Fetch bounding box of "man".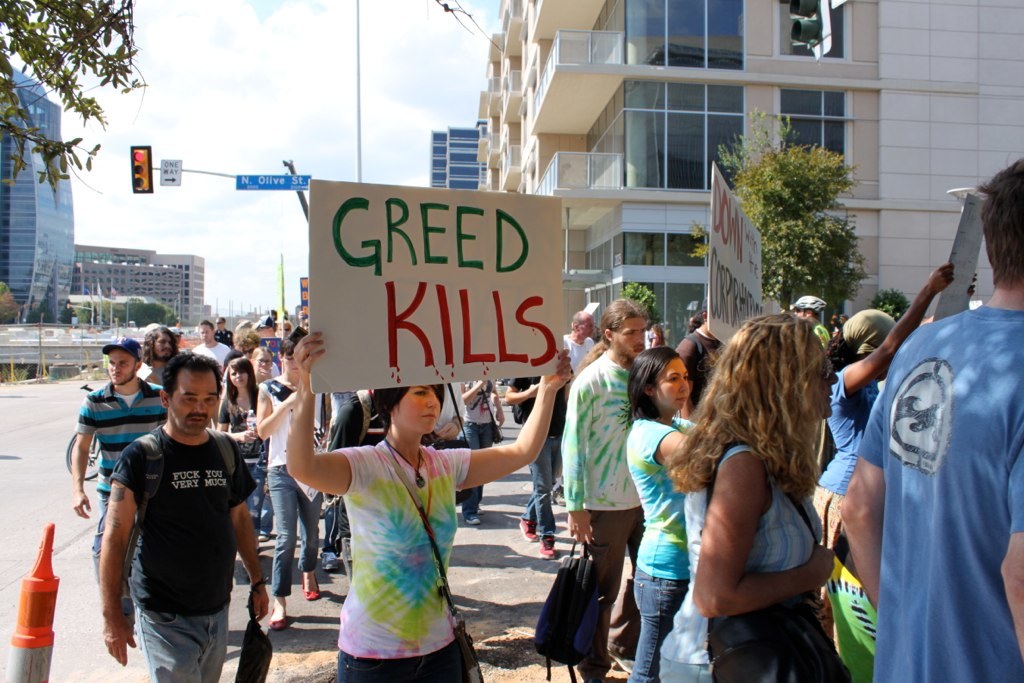
Bbox: {"left": 562, "top": 296, "right": 646, "bottom": 682}.
